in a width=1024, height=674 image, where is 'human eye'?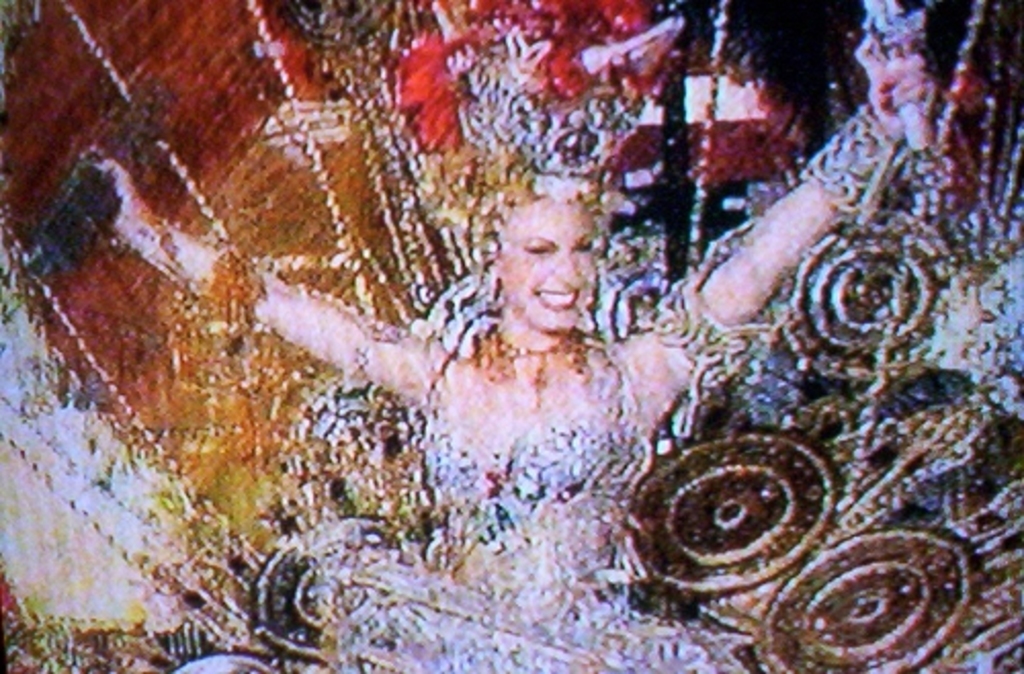
Rect(569, 236, 592, 260).
